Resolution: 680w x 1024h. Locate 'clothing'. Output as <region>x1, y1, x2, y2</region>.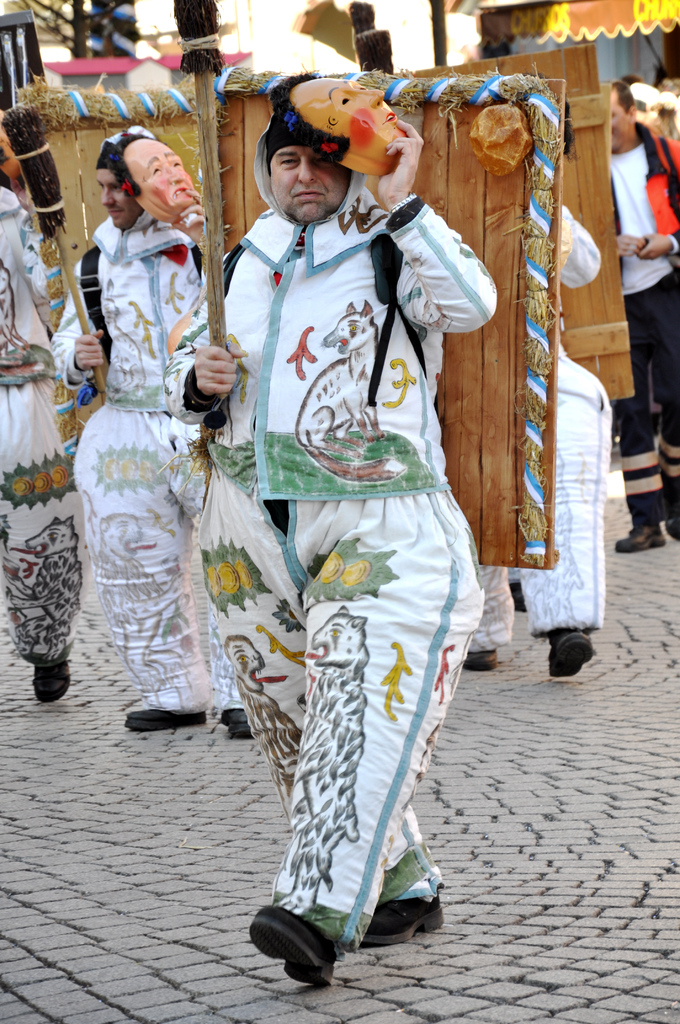
<region>613, 115, 677, 516</region>.
